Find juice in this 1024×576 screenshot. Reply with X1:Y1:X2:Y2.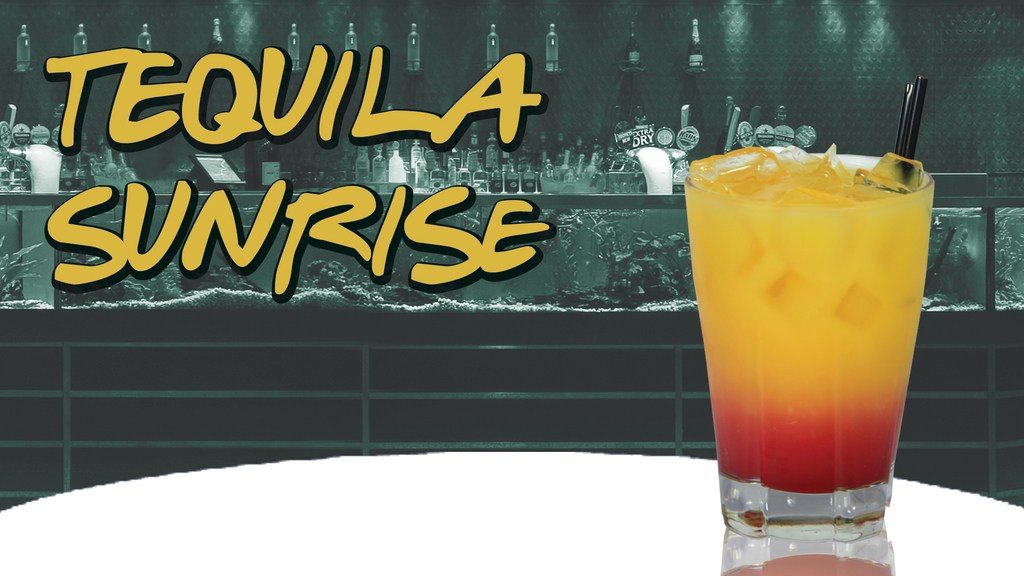
687:158:941:533.
